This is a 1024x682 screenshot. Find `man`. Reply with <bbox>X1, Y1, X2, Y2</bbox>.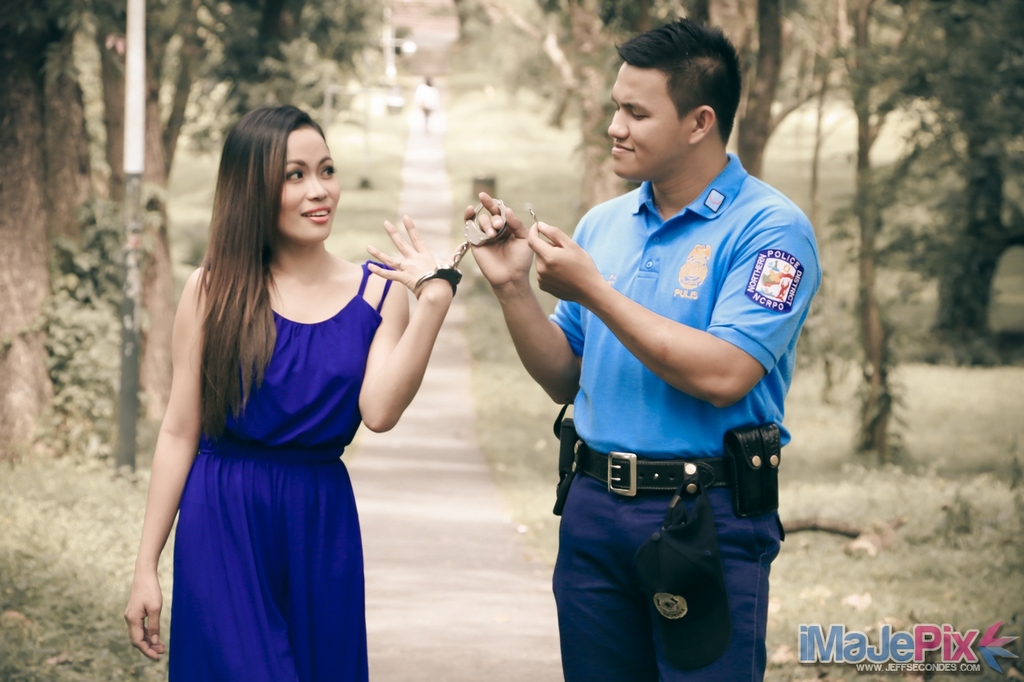
<bbox>496, 21, 818, 676</bbox>.
